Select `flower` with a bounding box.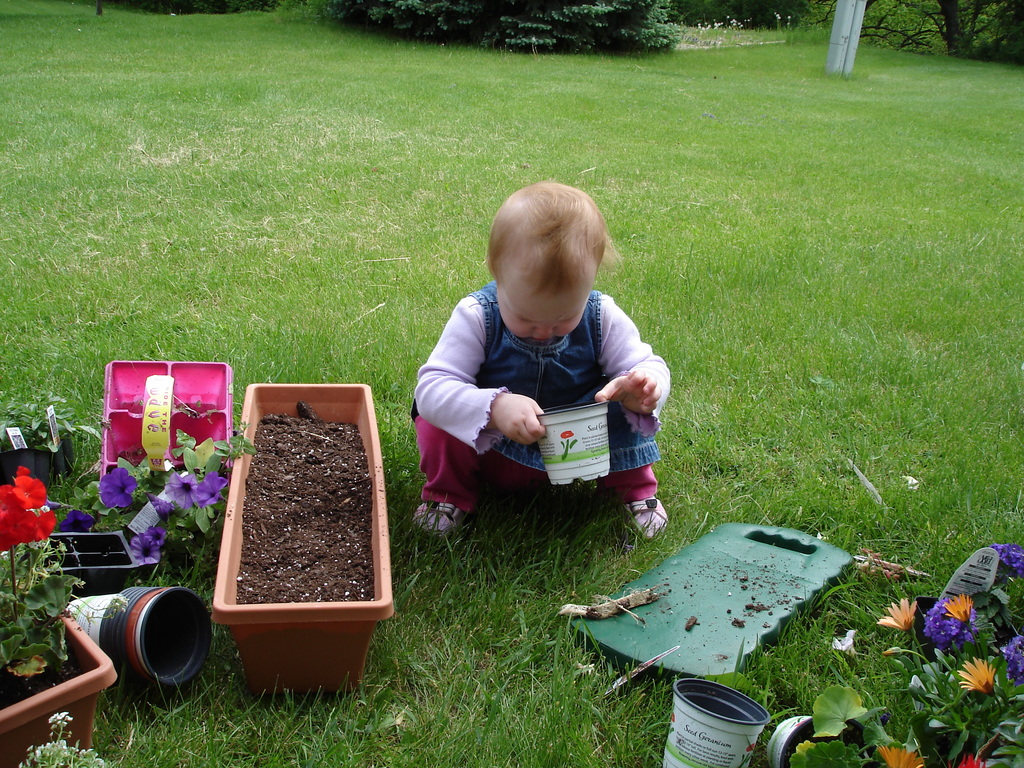
BBox(163, 470, 207, 513).
